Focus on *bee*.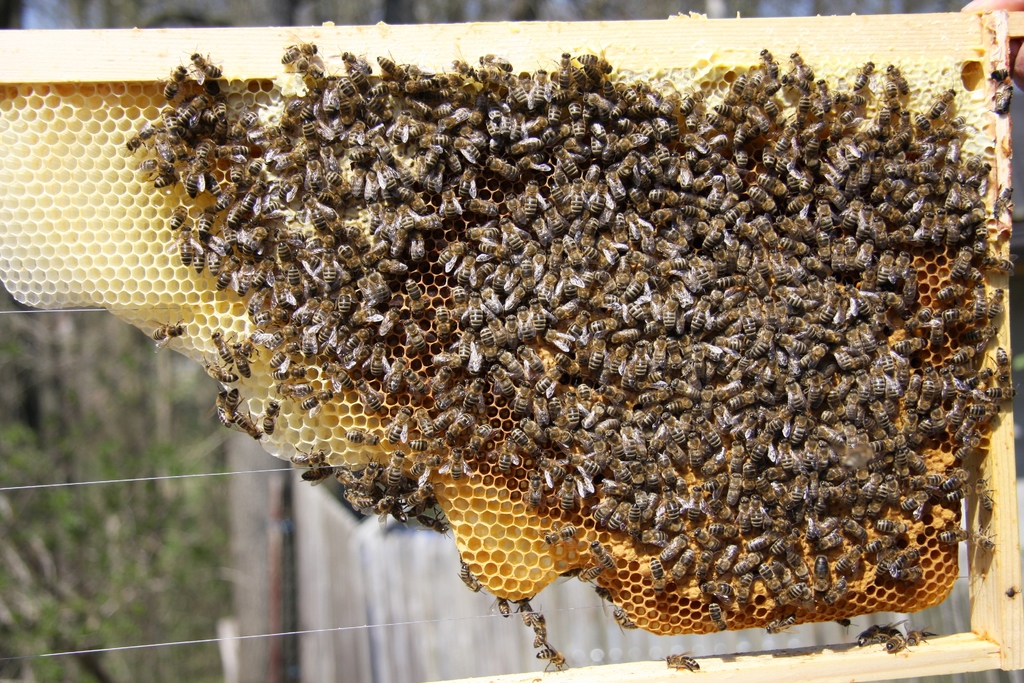
Focused at (792, 550, 808, 585).
